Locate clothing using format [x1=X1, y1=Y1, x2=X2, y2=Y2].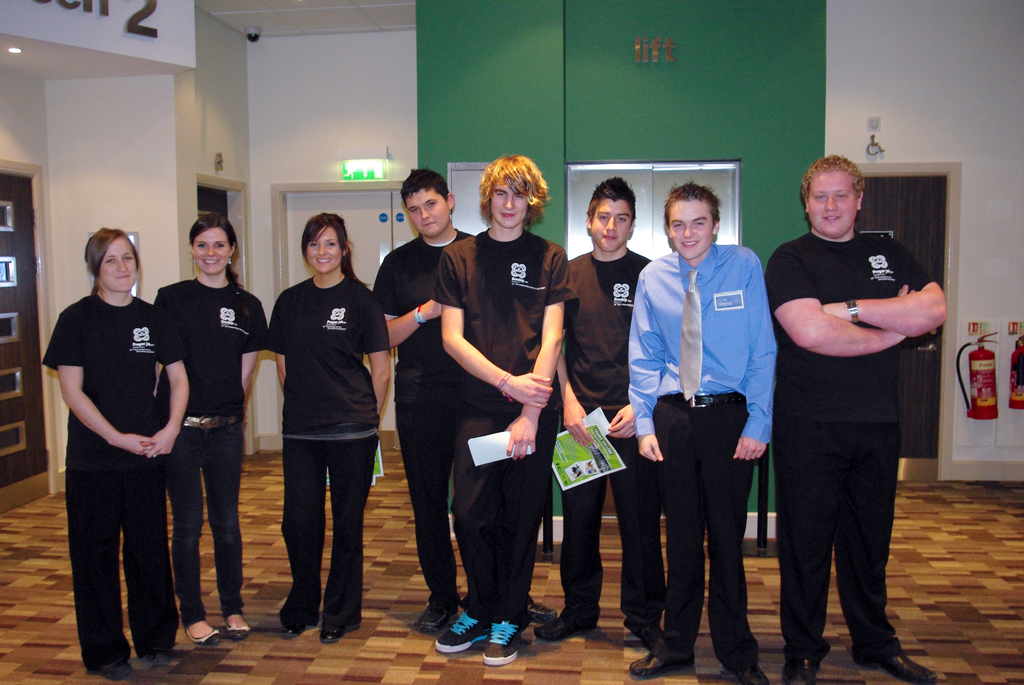
[x1=438, y1=230, x2=566, y2=623].
